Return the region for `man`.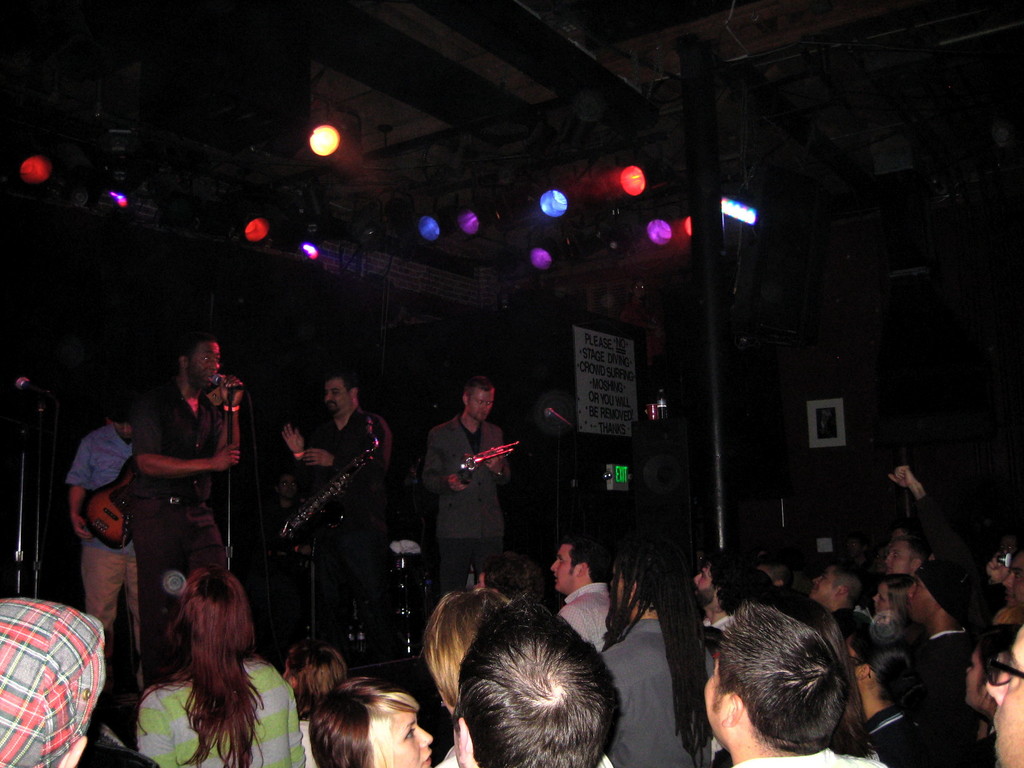
[x1=872, y1=527, x2=929, y2=577].
